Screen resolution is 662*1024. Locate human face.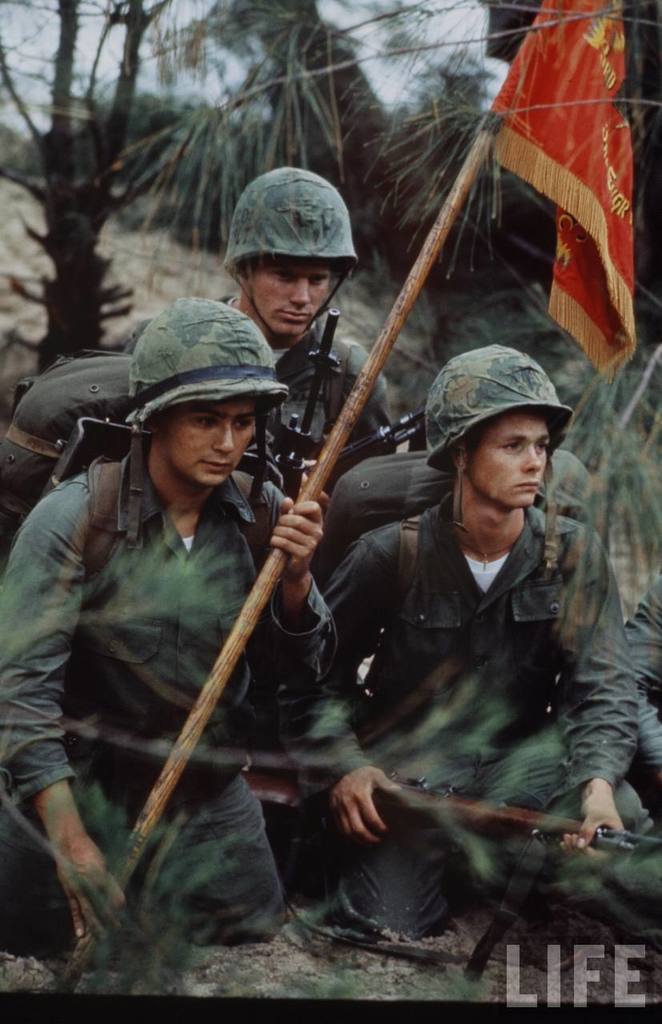
bbox=[460, 406, 557, 511].
